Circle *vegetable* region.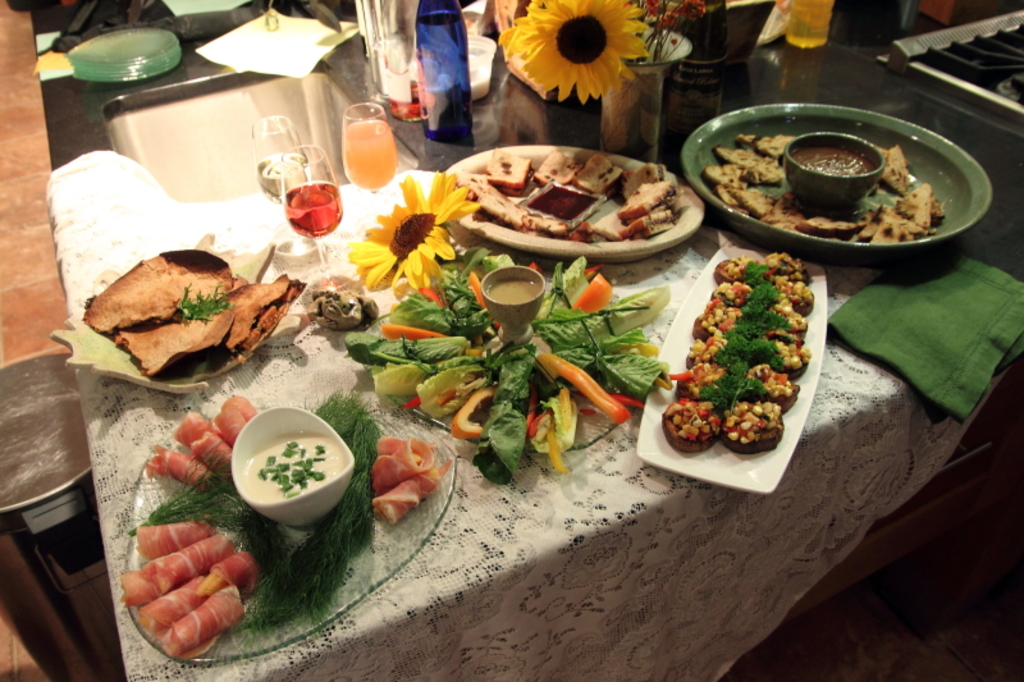
Region: <bbox>180, 282, 228, 324</bbox>.
